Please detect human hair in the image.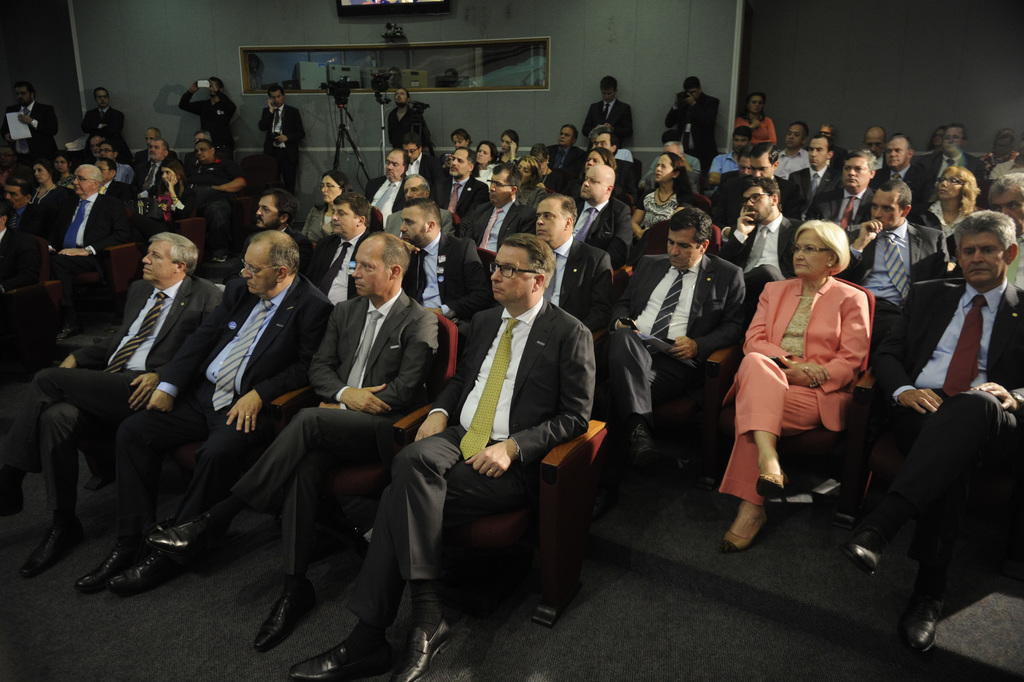
360 223 406 279.
